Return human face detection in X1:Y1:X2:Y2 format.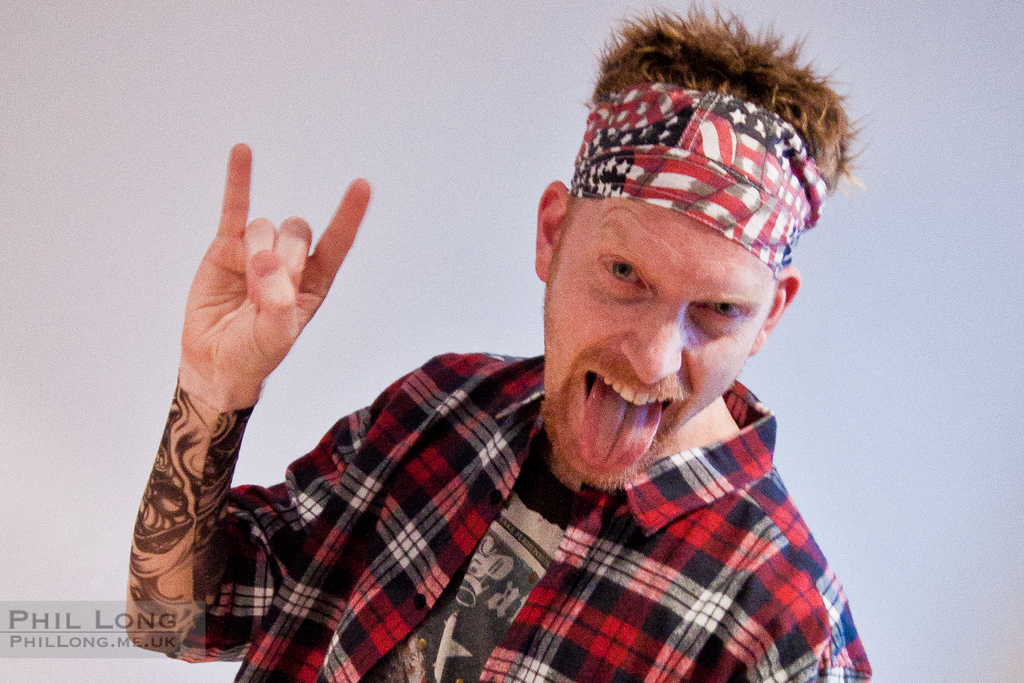
544:201:776:489.
